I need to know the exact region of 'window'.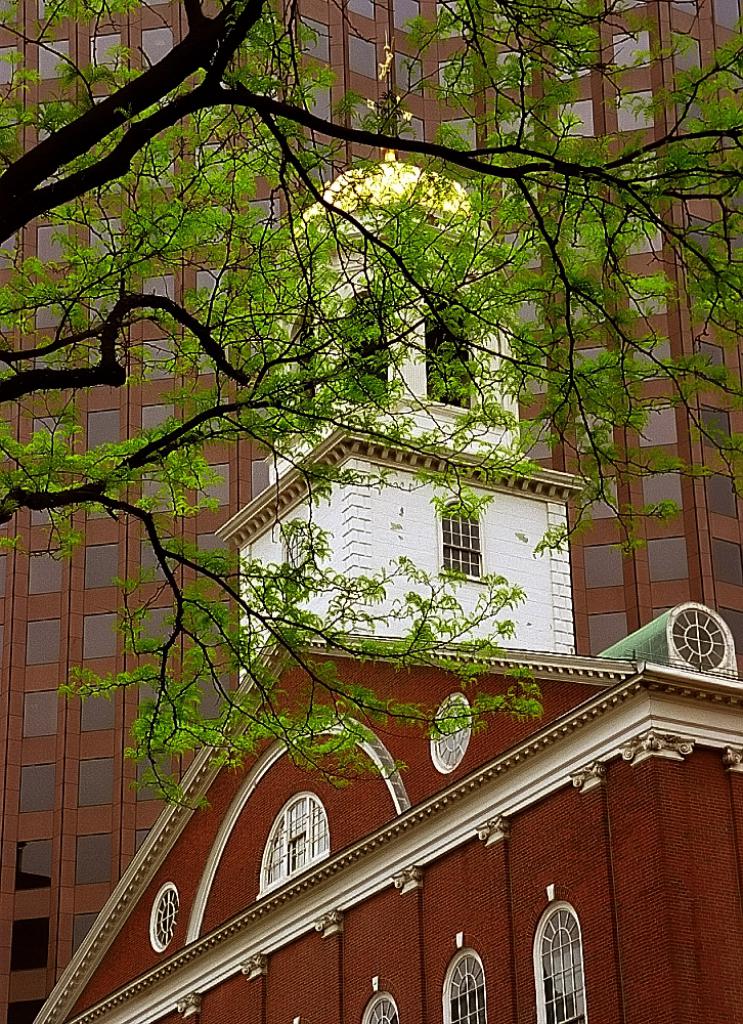
Region: <box>513,351,553,395</box>.
